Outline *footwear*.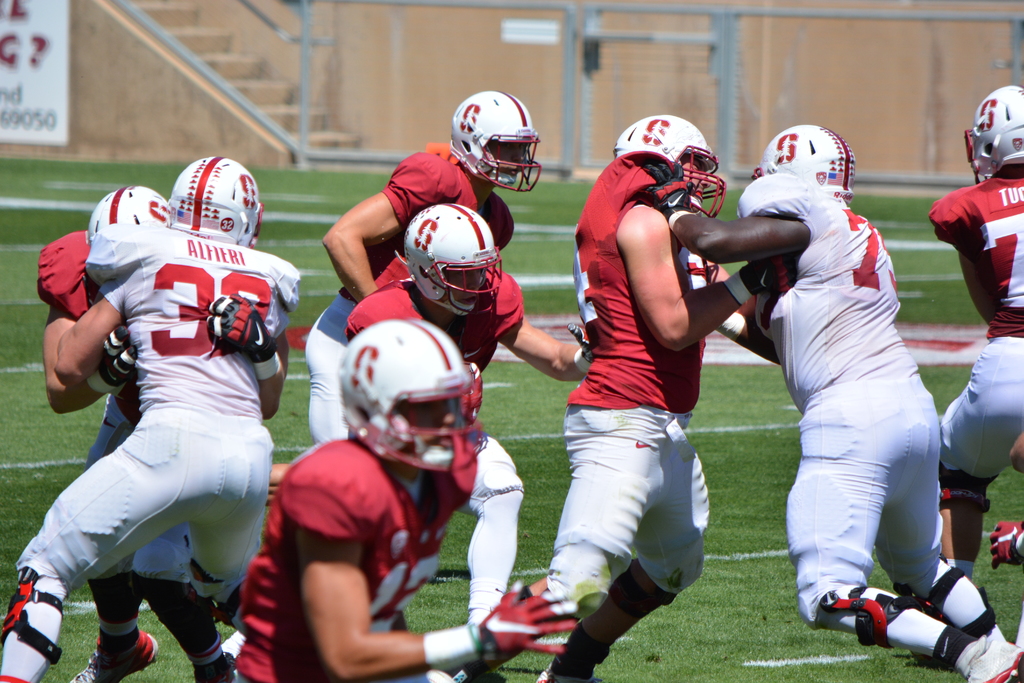
Outline: Rect(980, 518, 1023, 568).
